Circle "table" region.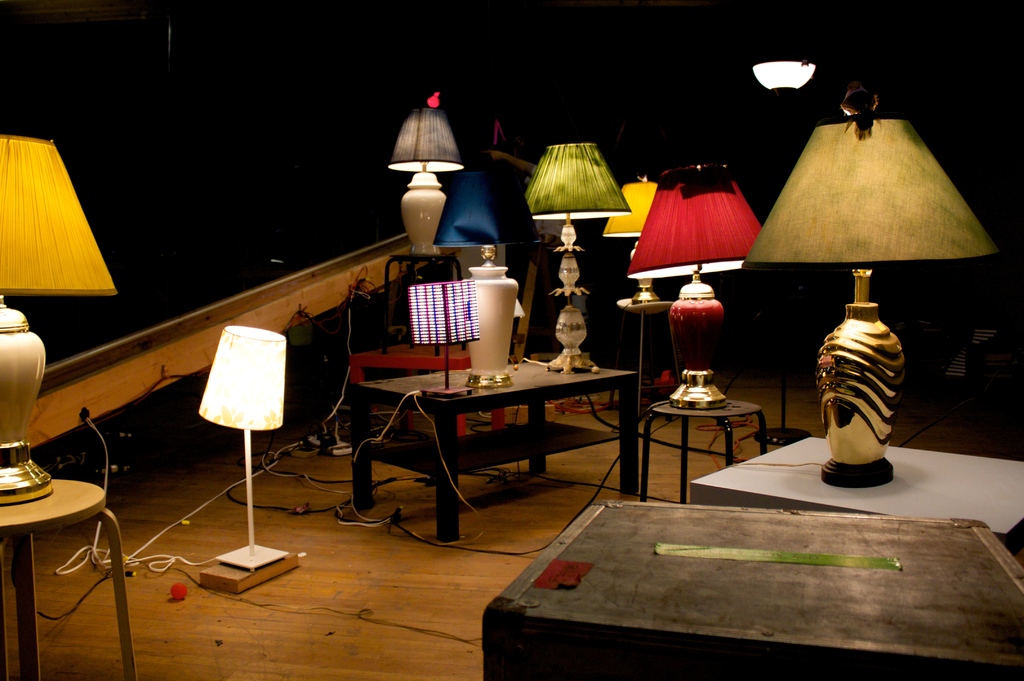
Region: region(691, 433, 1023, 552).
